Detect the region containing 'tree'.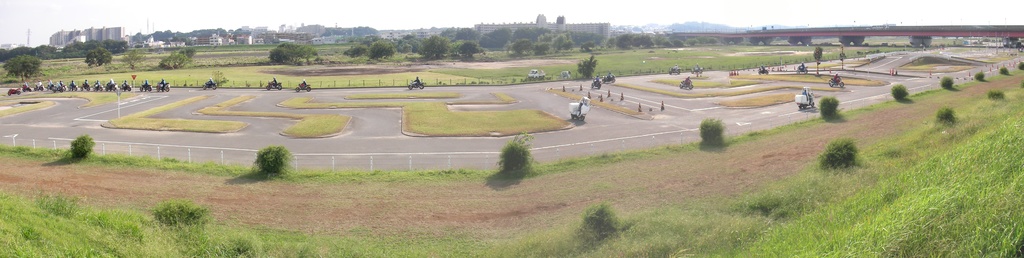
<region>161, 46, 200, 69</region>.
